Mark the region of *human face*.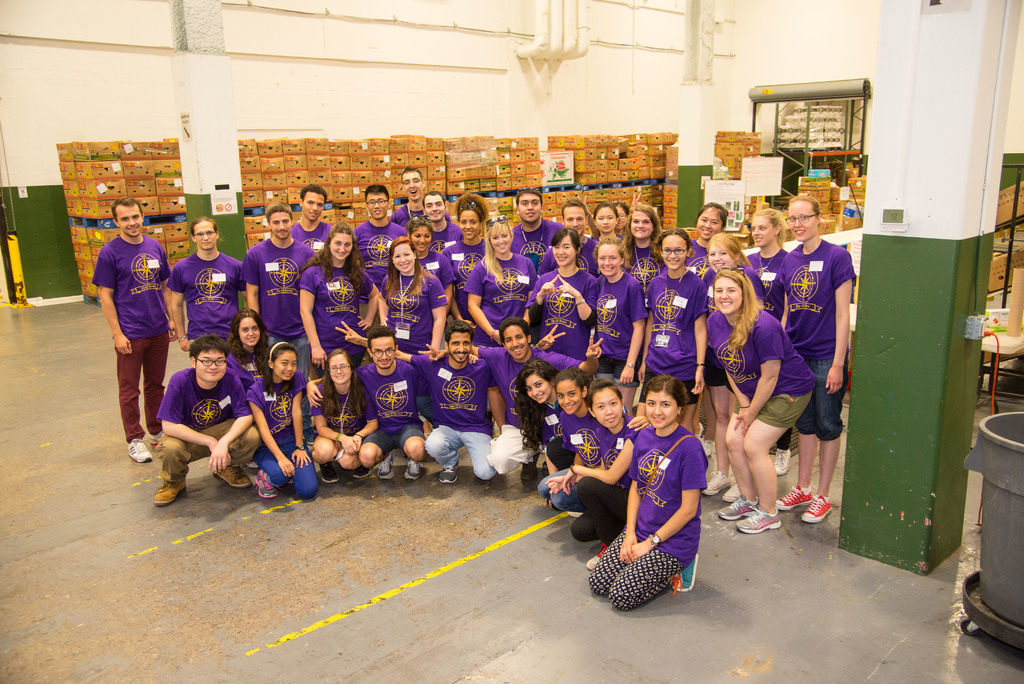
Region: (367,195,385,222).
